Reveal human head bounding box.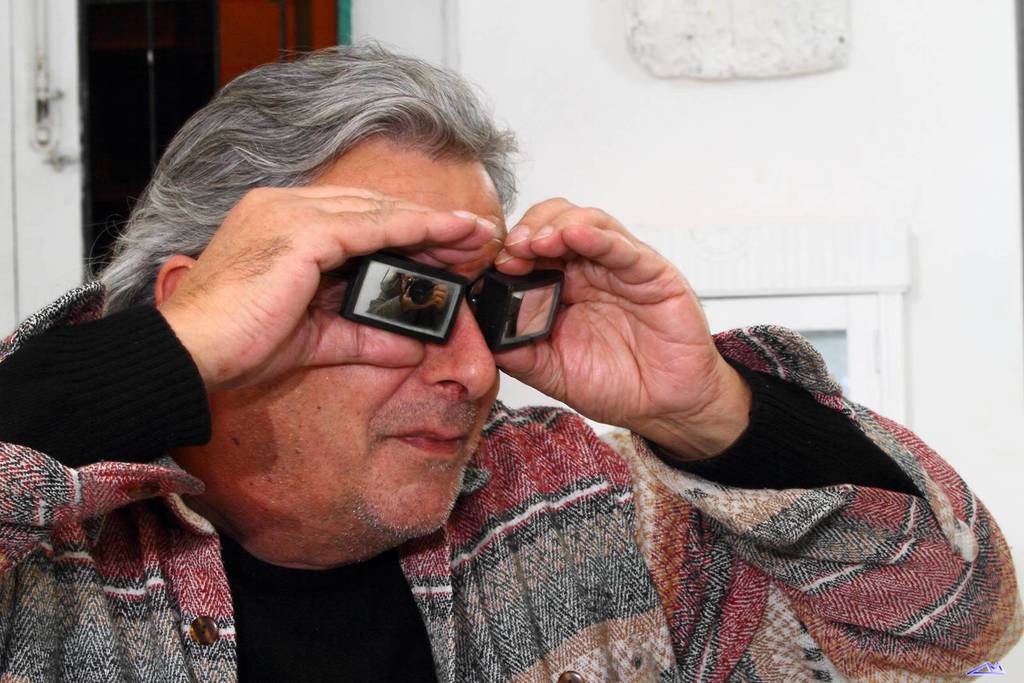
Revealed: bbox=[106, 38, 519, 540].
